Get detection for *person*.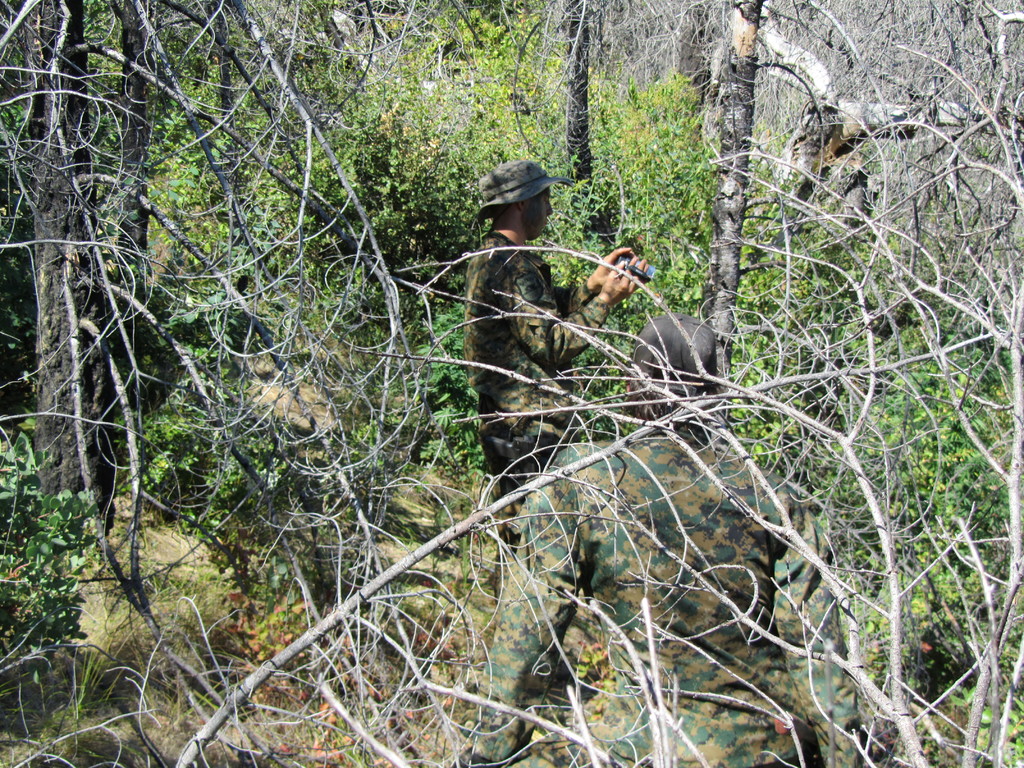
Detection: [left=453, top=136, right=637, bottom=527].
